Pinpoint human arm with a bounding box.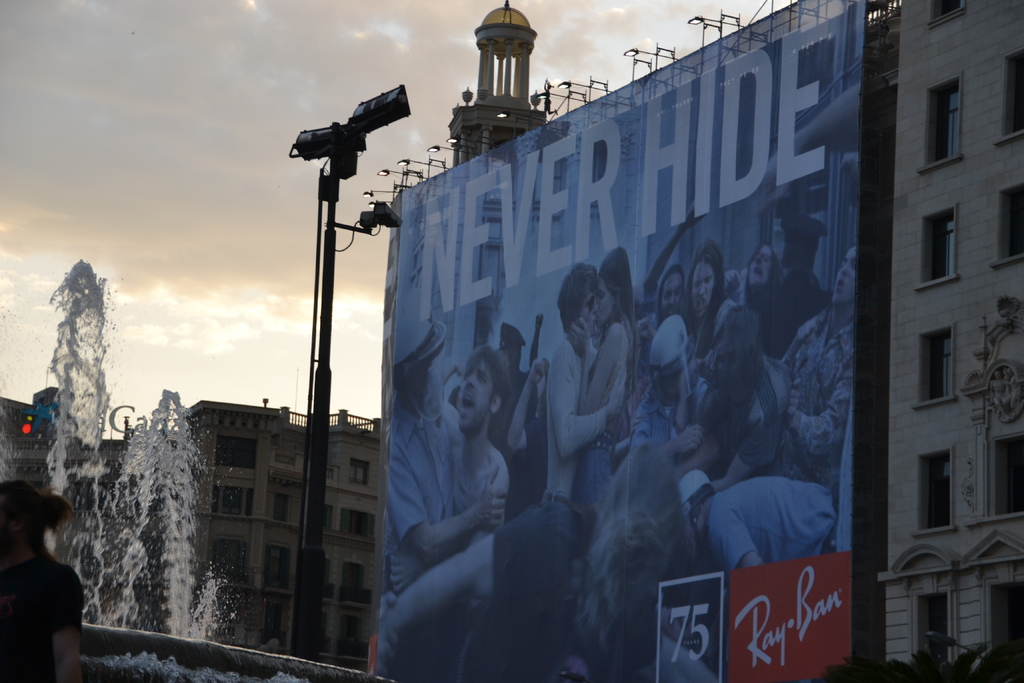
504 352 545 452.
